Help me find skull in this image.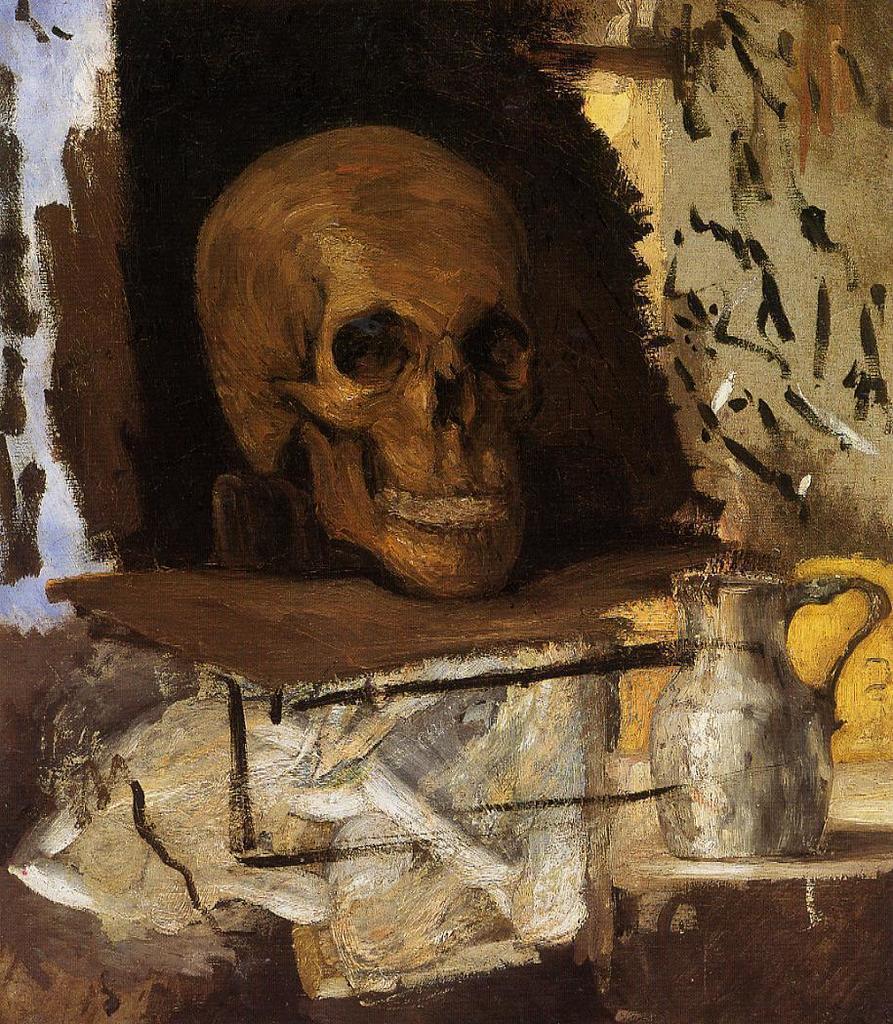
Found it: BBox(209, 134, 589, 597).
